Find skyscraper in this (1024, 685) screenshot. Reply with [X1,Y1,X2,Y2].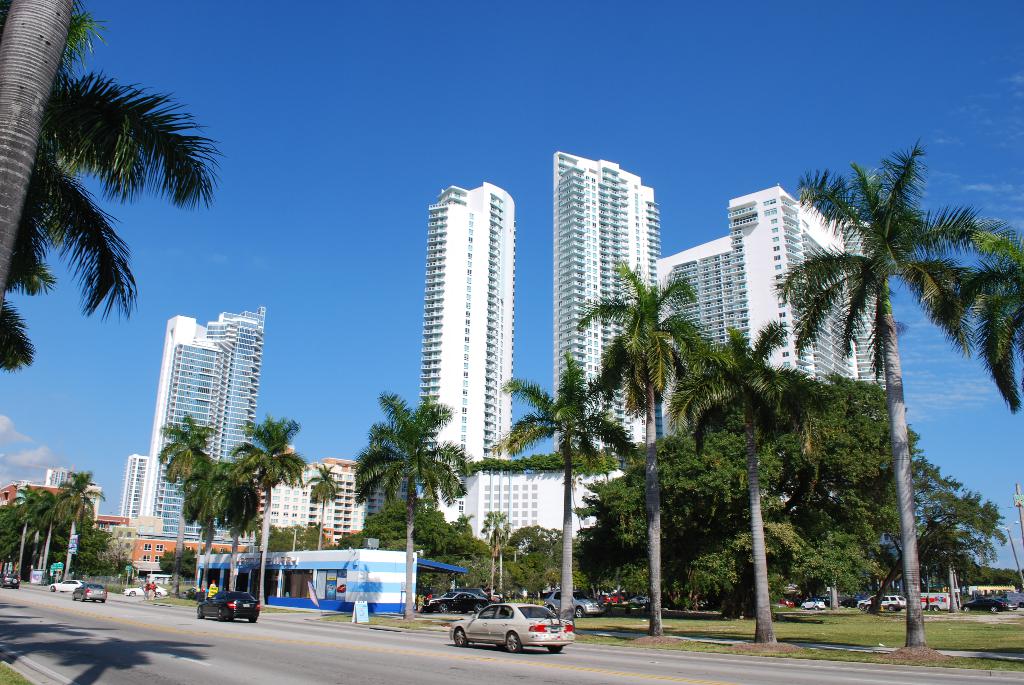
[419,185,516,466].
